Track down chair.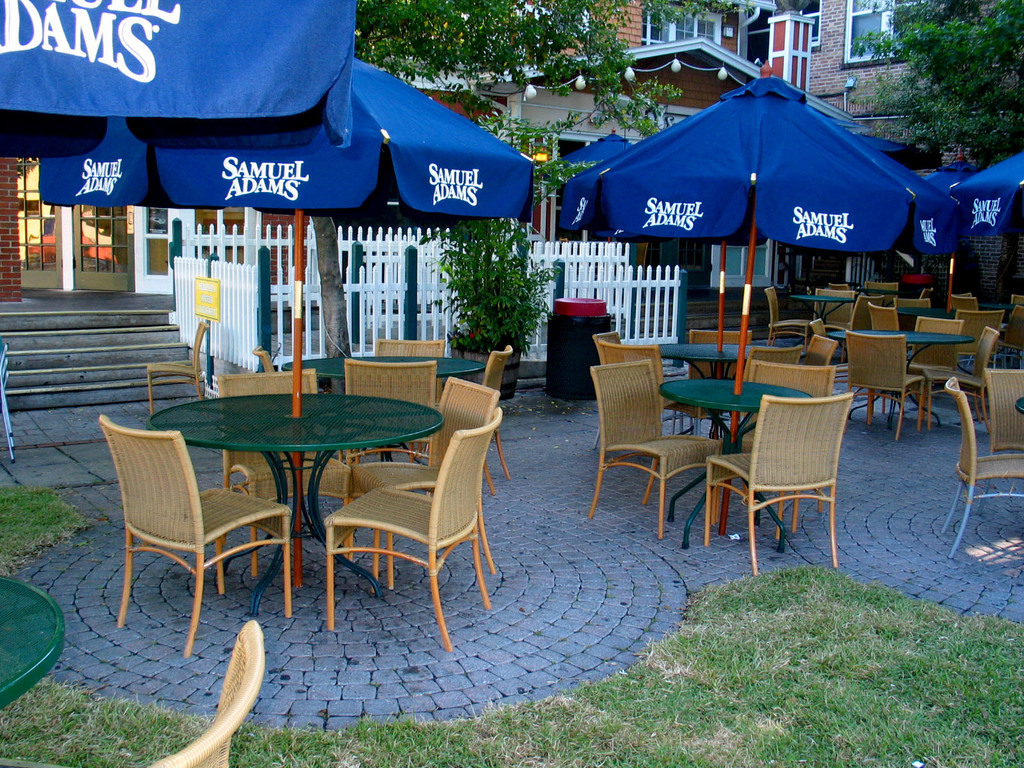
Tracked to [806, 329, 837, 365].
